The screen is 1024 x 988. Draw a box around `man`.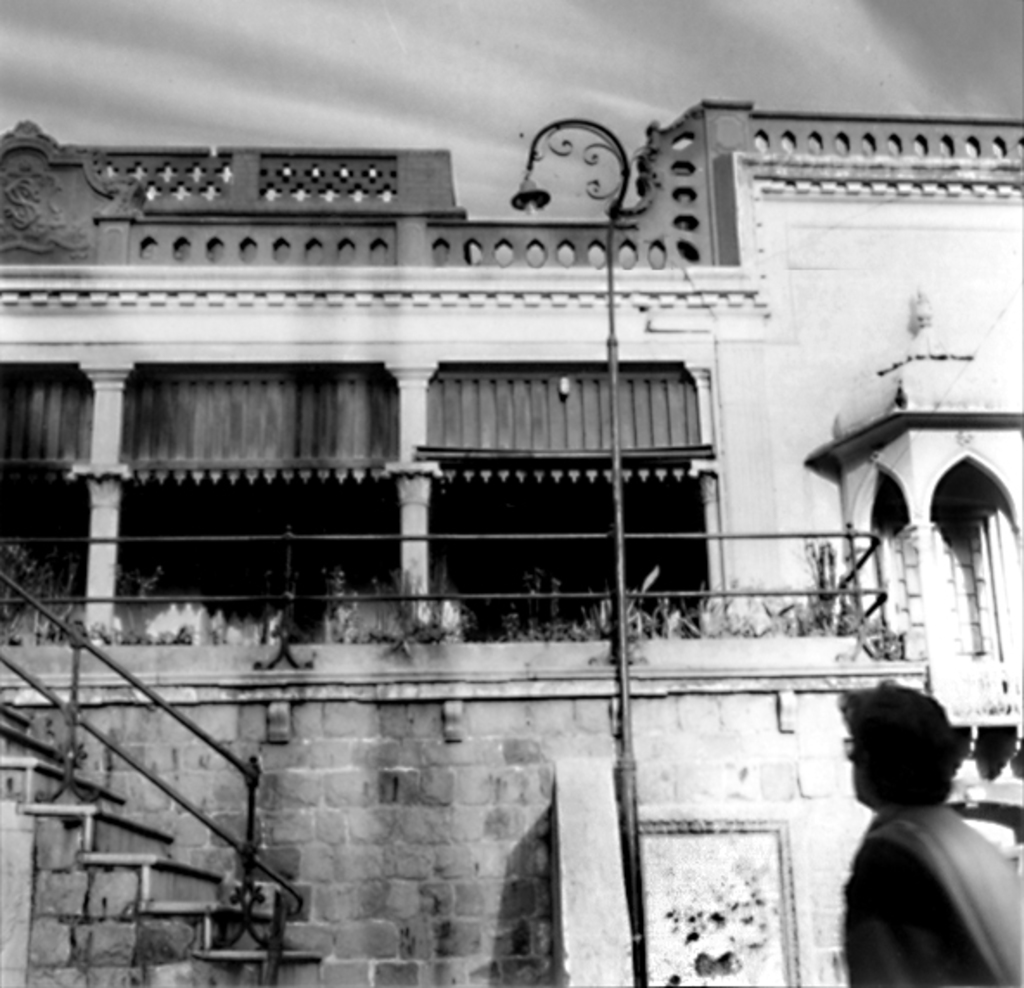
select_region(806, 696, 1019, 964).
